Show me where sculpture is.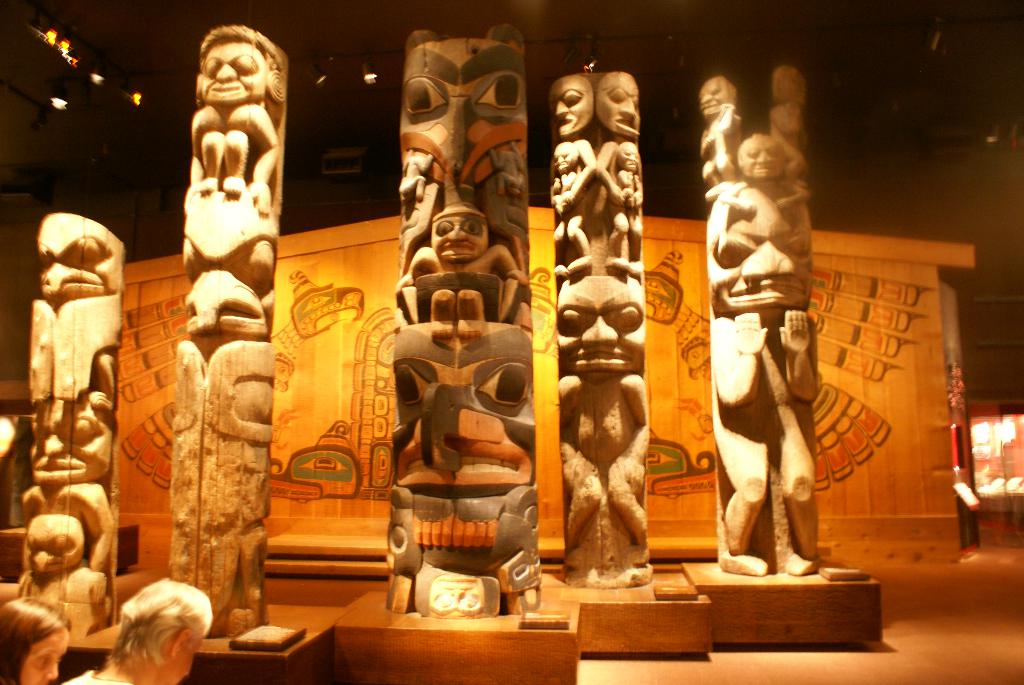
sculpture is at [394, 25, 531, 235].
